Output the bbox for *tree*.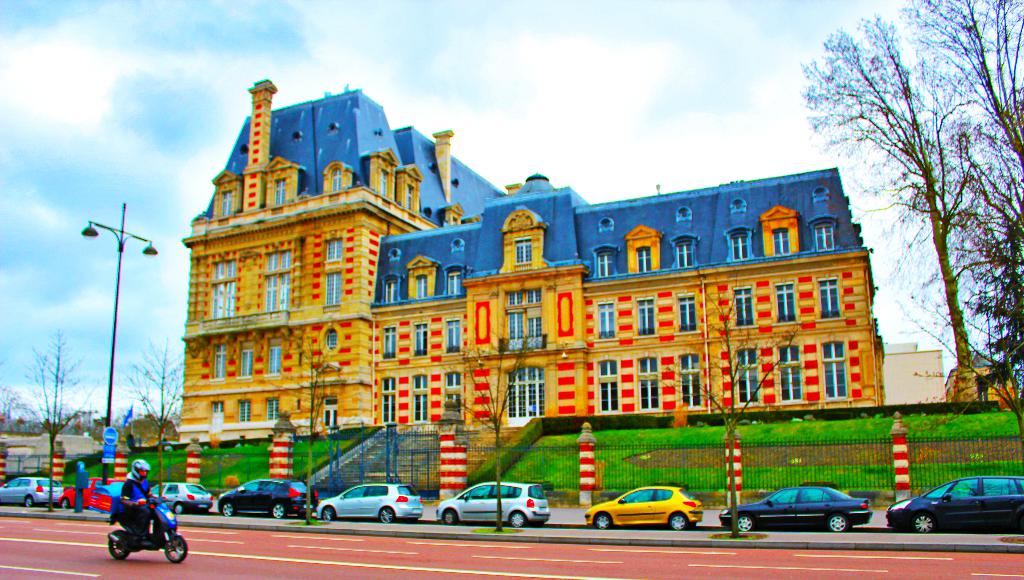
x1=801 y1=14 x2=983 y2=374.
